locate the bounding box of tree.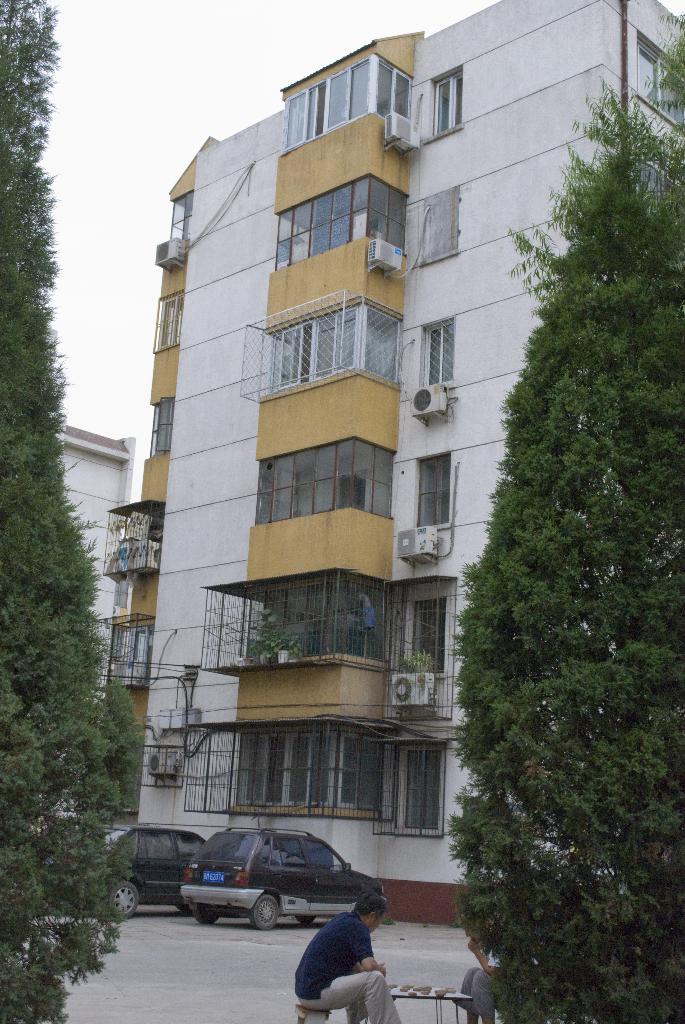
Bounding box: 441:0:684:1023.
